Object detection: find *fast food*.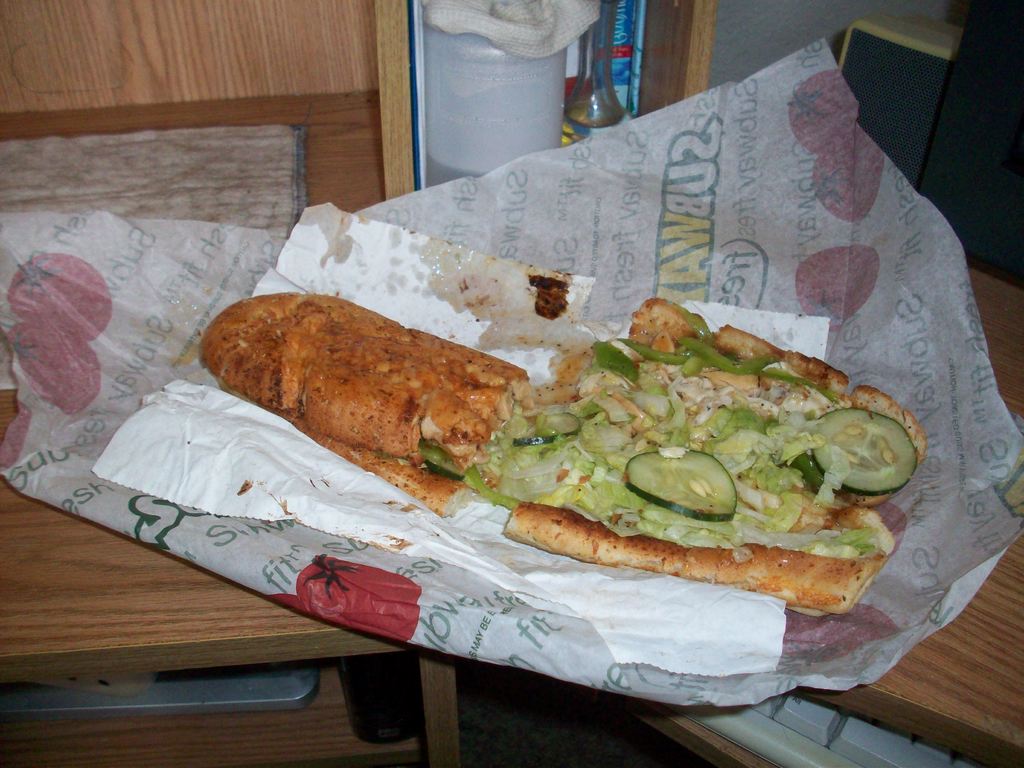
x1=198, y1=291, x2=931, y2=623.
